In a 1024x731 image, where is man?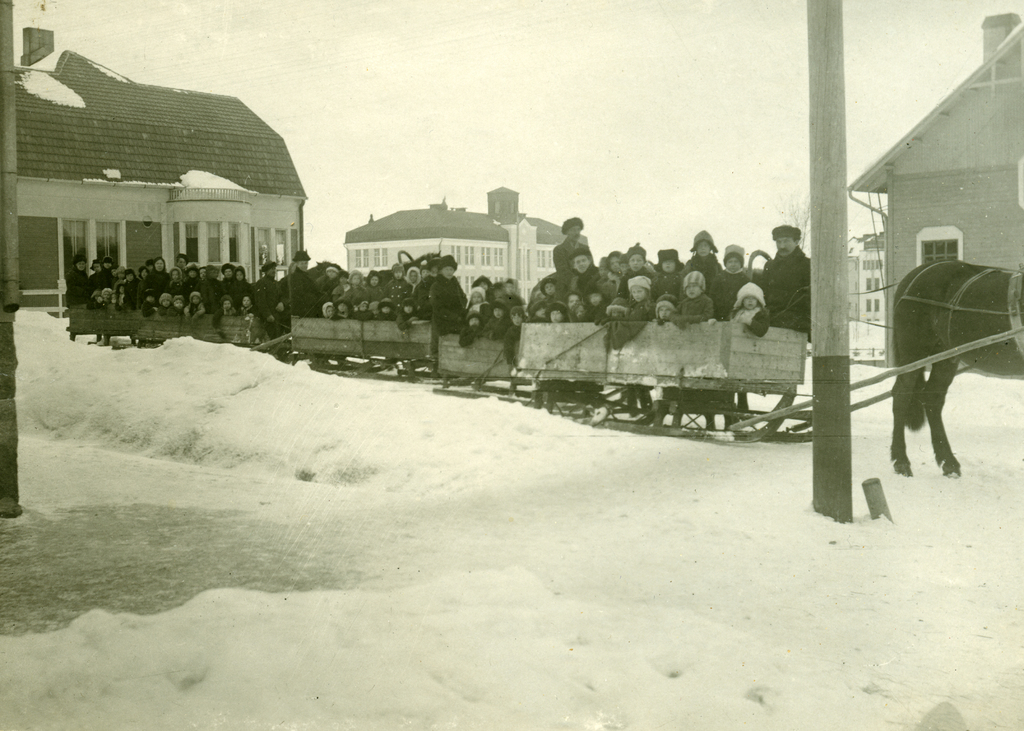
box(250, 257, 285, 340).
